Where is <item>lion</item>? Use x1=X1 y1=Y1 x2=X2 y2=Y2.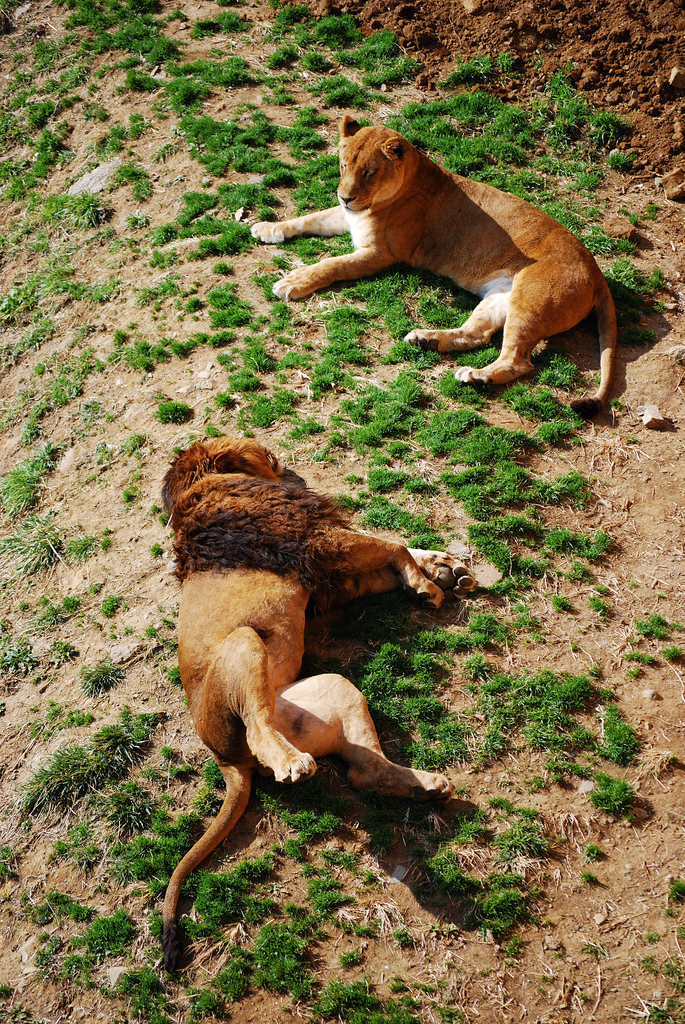
x1=250 y1=113 x2=620 y2=412.
